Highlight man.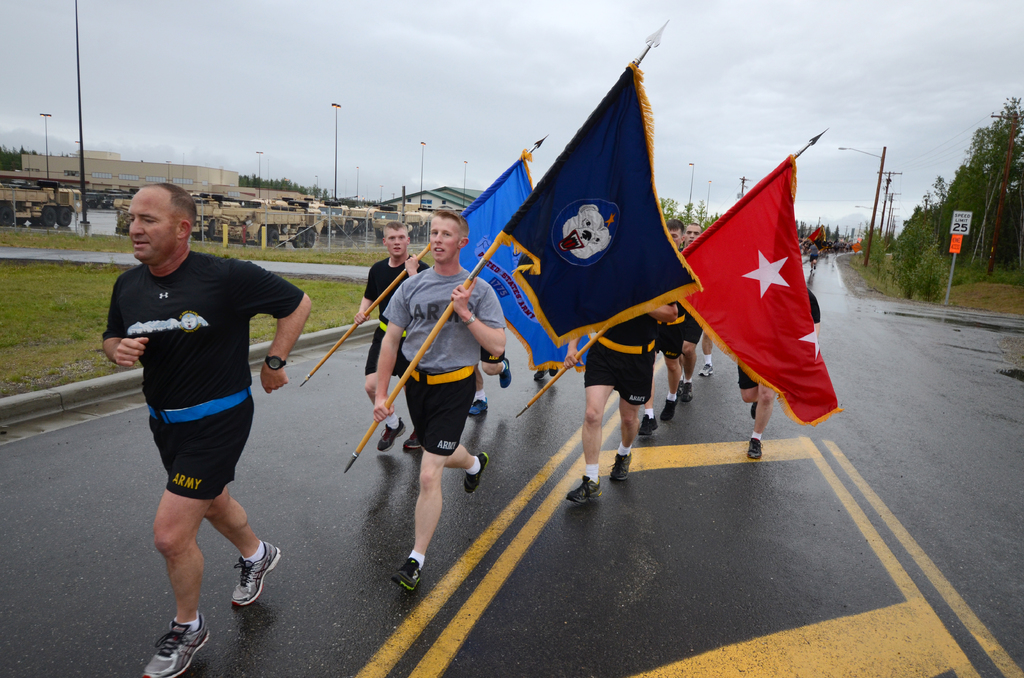
Highlighted region: region(676, 222, 706, 403).
